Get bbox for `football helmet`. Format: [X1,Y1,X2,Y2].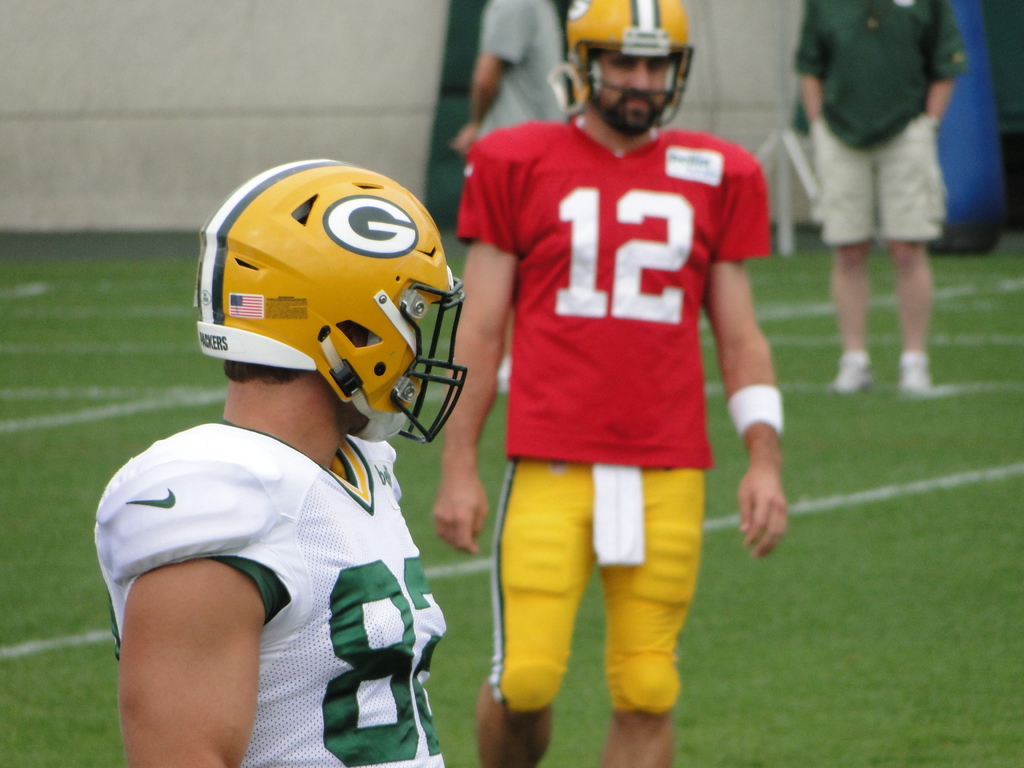
[196,161,463,476].
